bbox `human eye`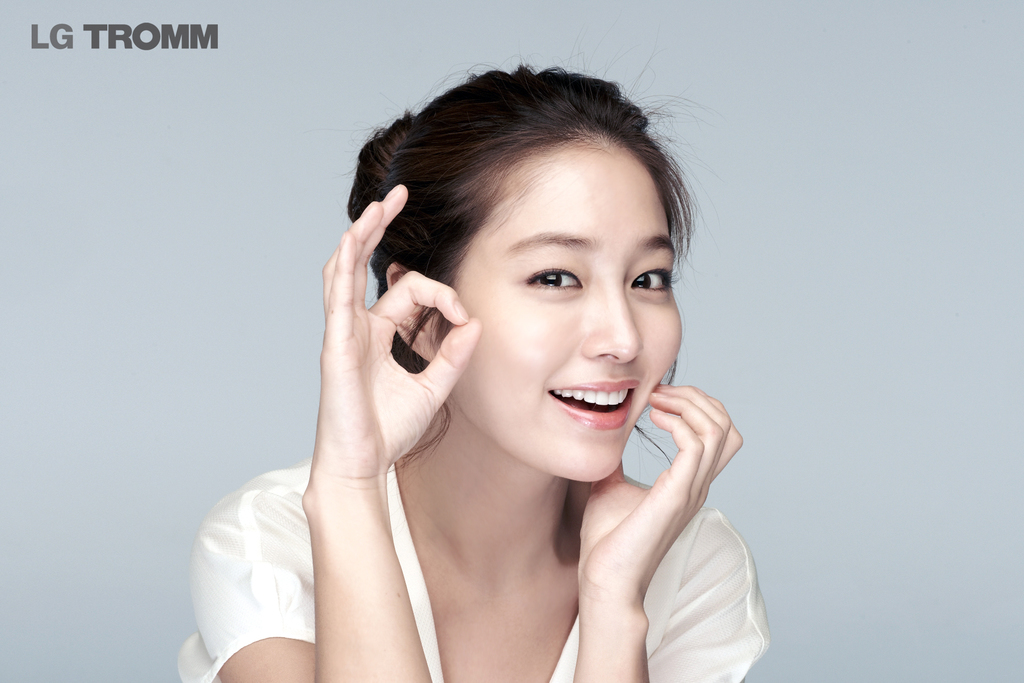
locate(519, 248, 585, 305)
